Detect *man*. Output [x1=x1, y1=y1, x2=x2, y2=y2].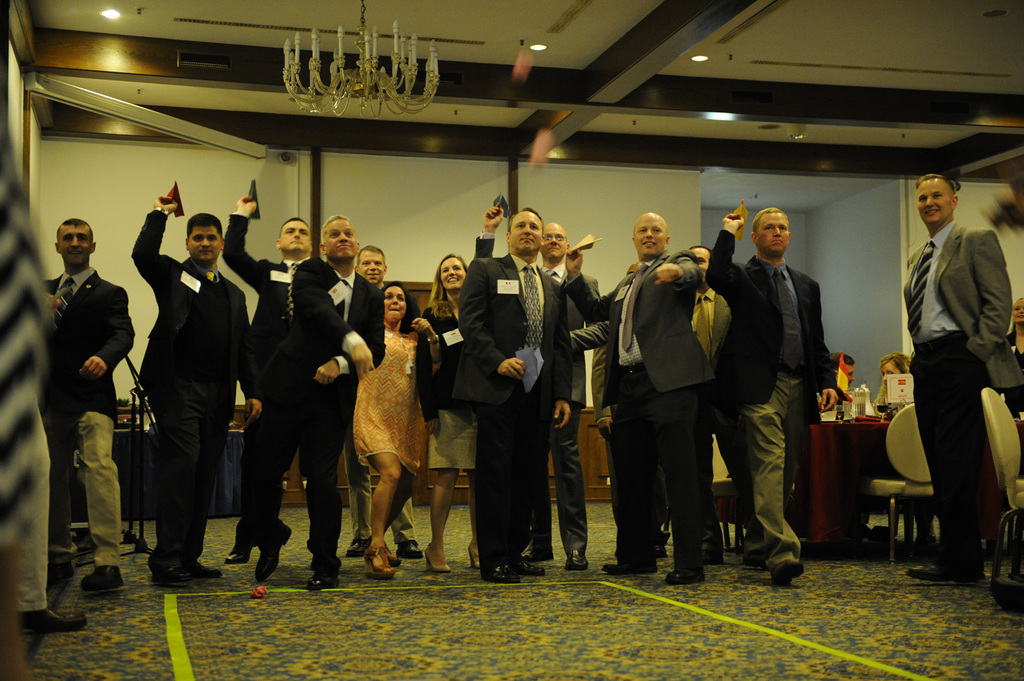
[x1=563, y1=210, x2=707, y2=588].
